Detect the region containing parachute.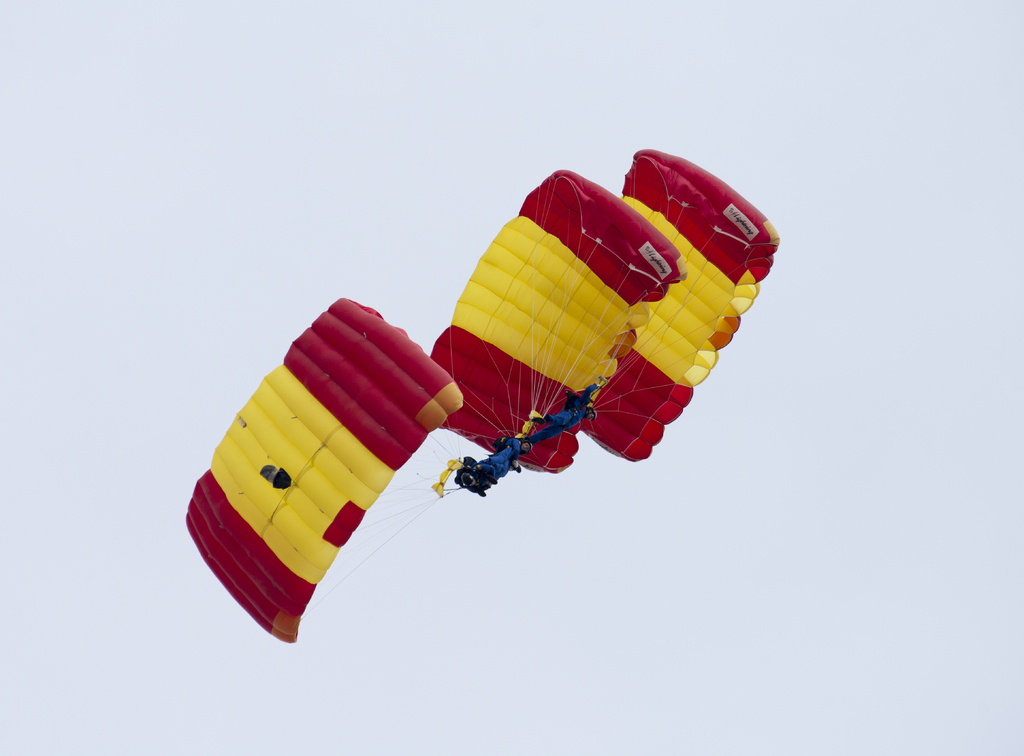
(x1=576, y1=147, x2=783, y2=464).
